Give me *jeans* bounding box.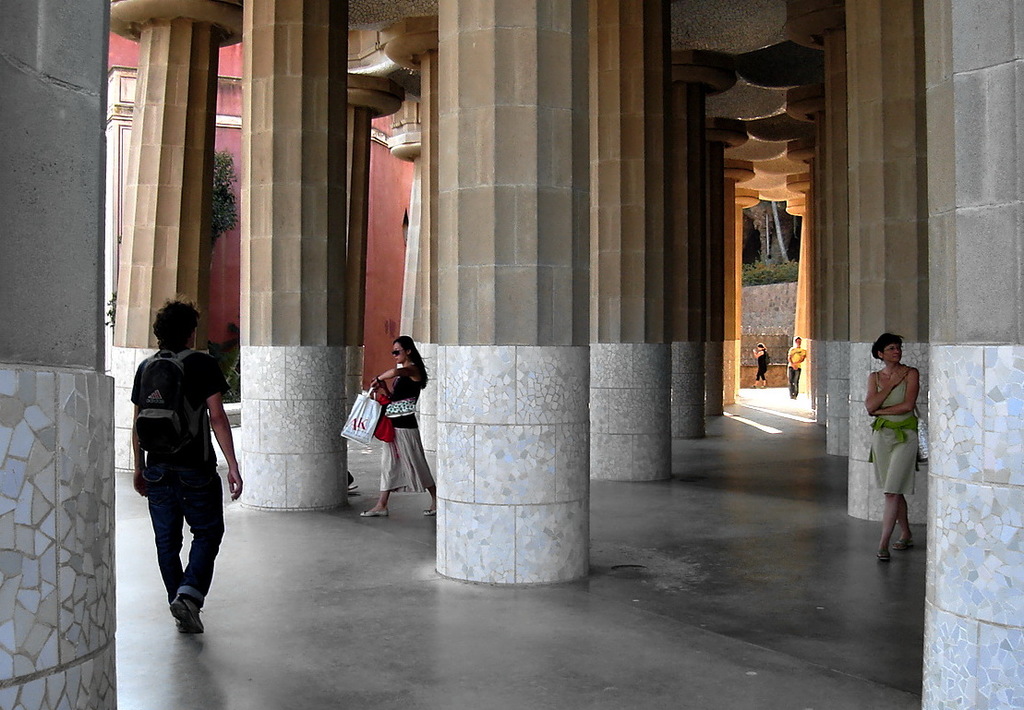
bbox(133, 469, 223, 639).
